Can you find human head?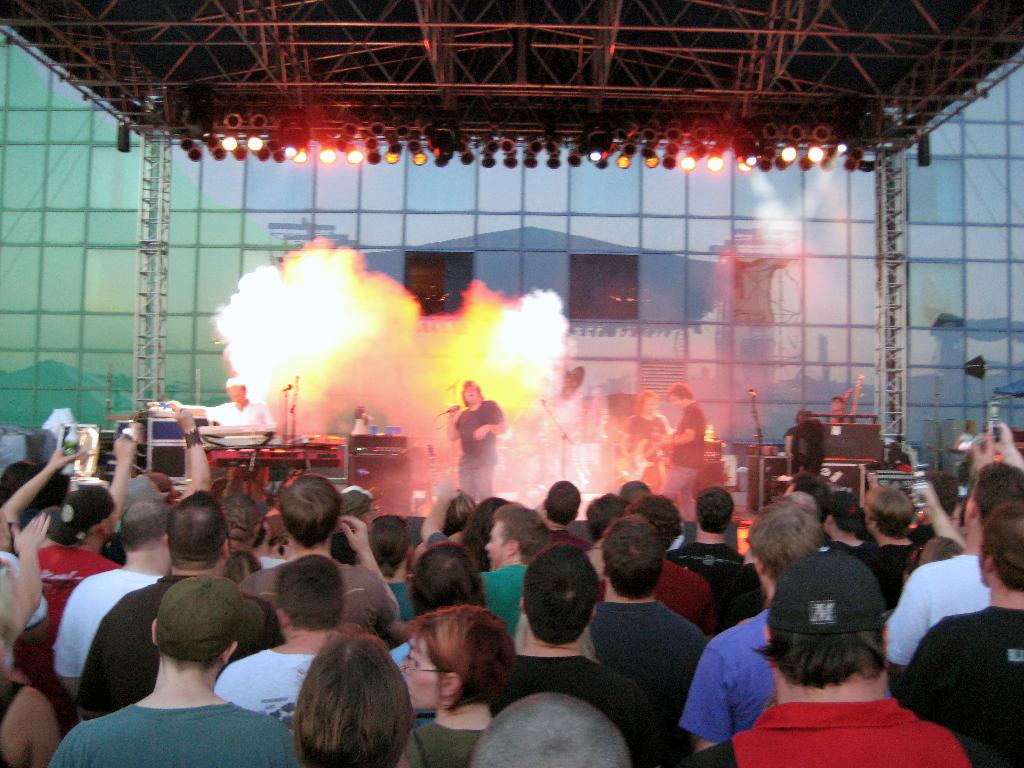
Yes, bounding box: 114:500:172:575.
